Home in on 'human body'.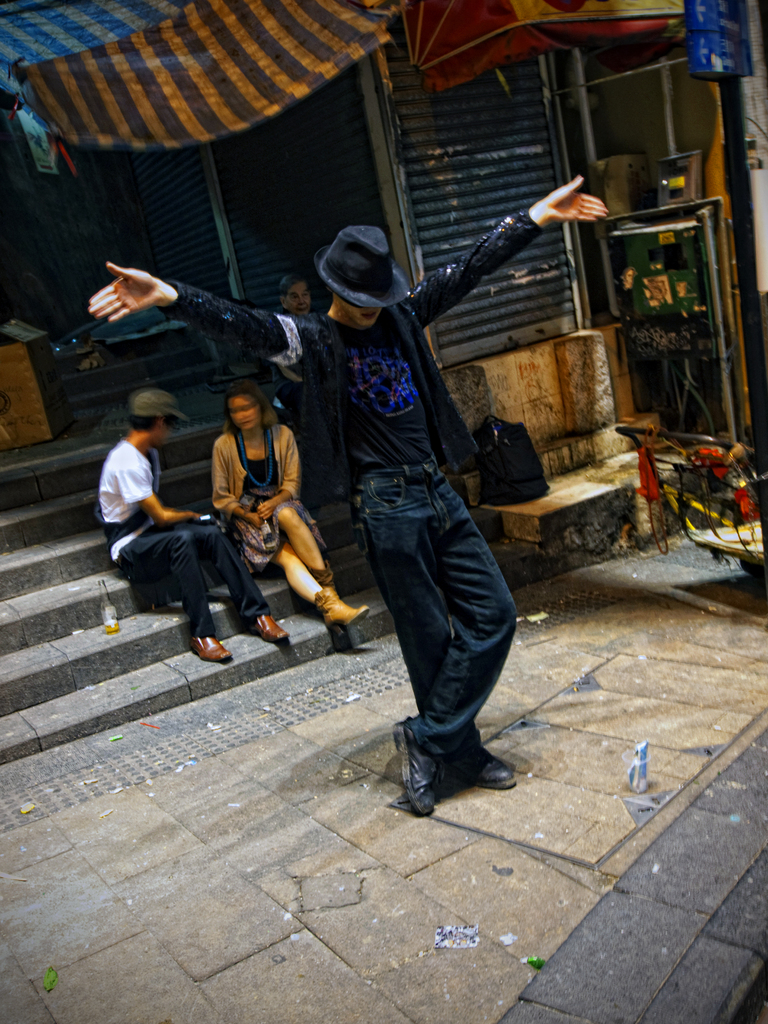
Homed in at 95/440/291/660.
